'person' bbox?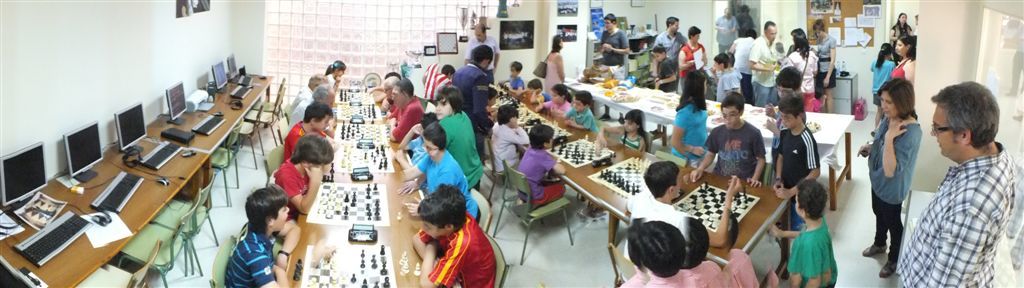
(left=615, top=222, right=762, bottom=287)
